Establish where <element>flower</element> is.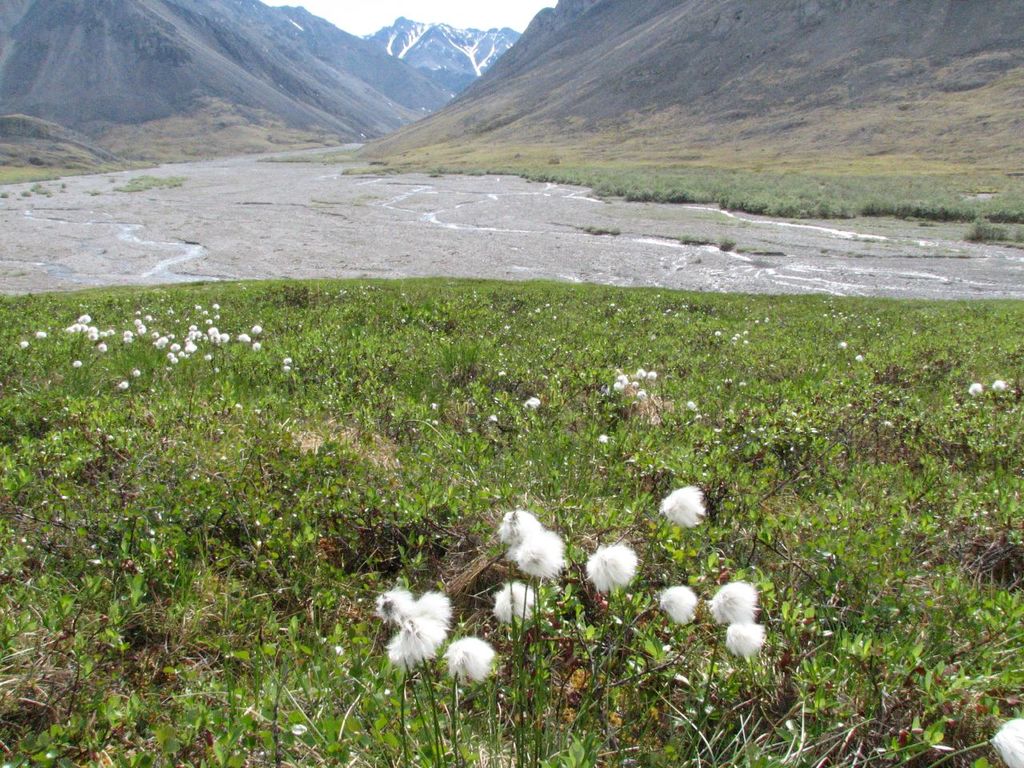
Established at bbox(660, 482, 710, 530).
